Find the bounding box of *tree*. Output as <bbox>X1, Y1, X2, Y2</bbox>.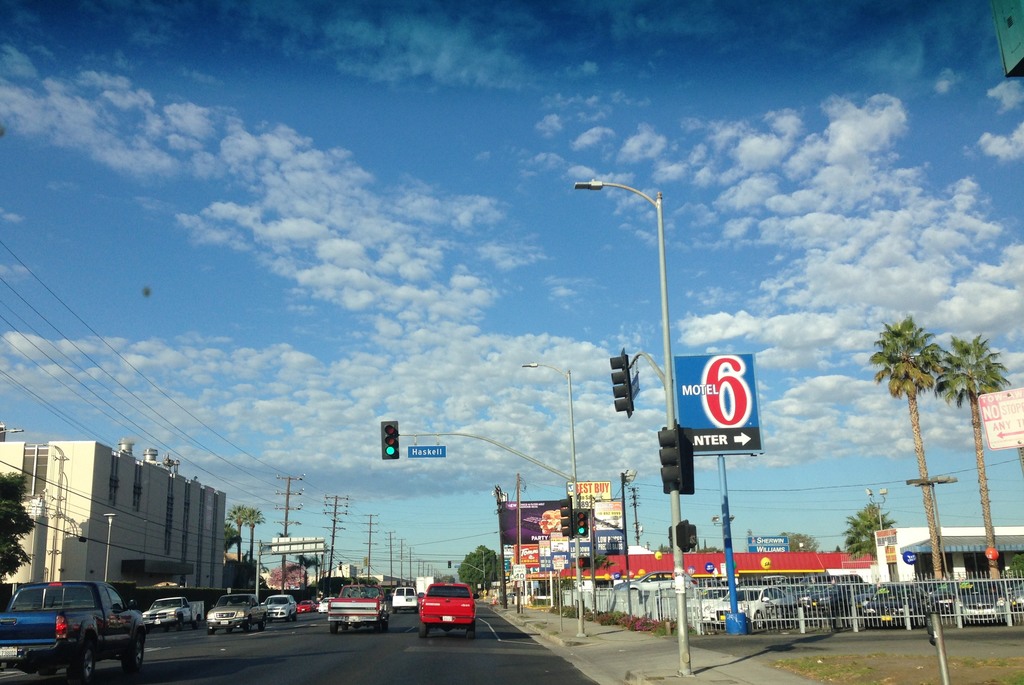
<bbox>456, 543, 497, 597</bbox>.
